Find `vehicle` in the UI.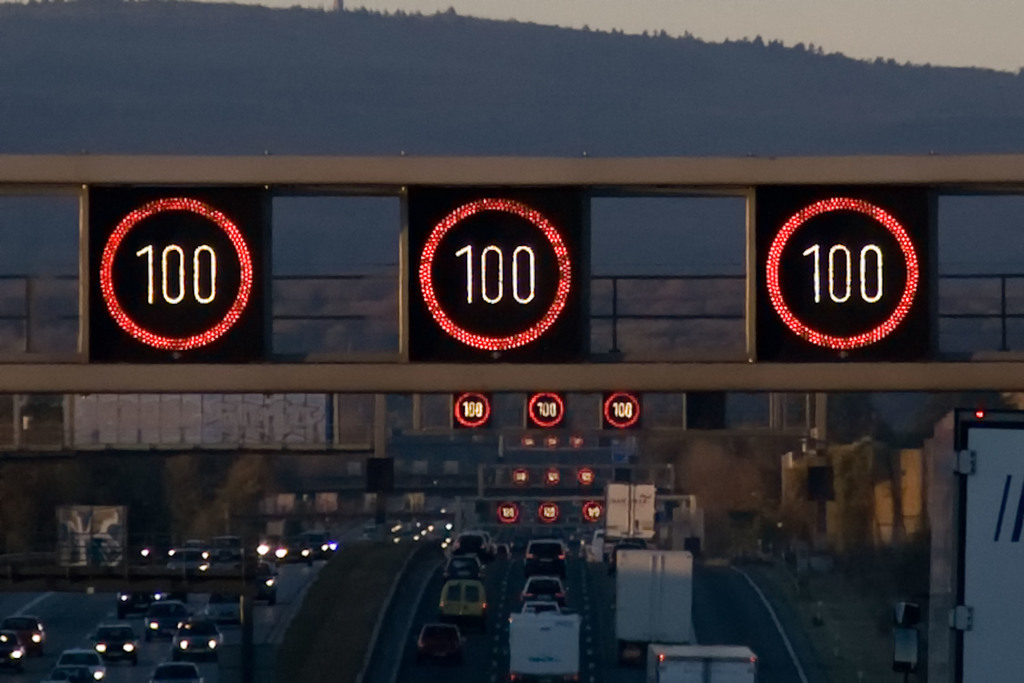
UI element at left=0, top=628, right=26, bottom=669.
